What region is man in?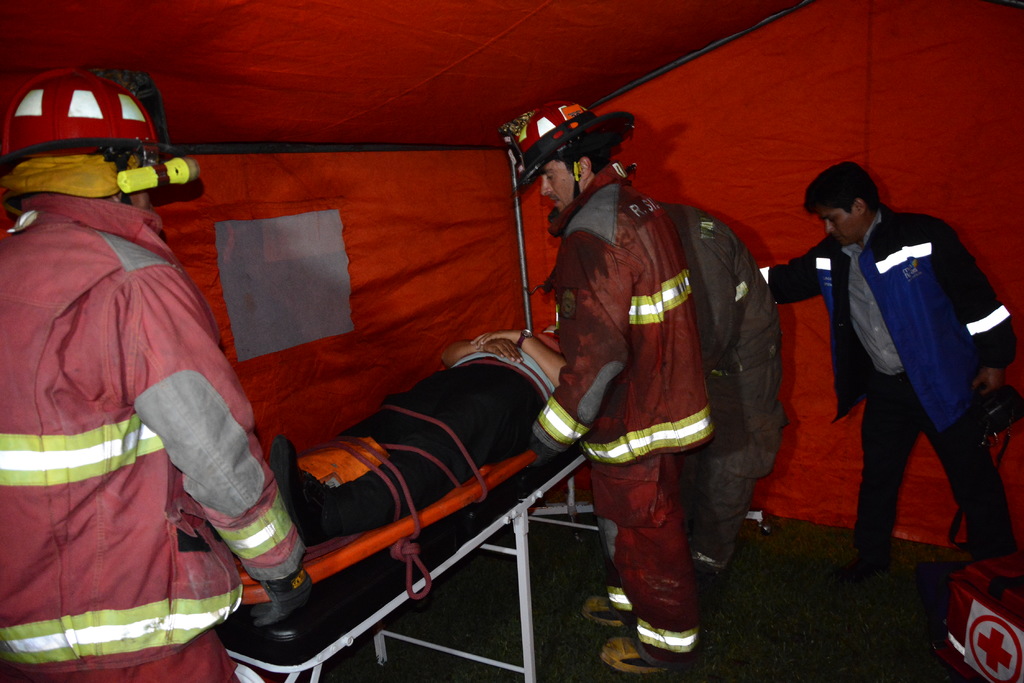
pyautogui.locateOnScreen(531, 104, 719, 674).
